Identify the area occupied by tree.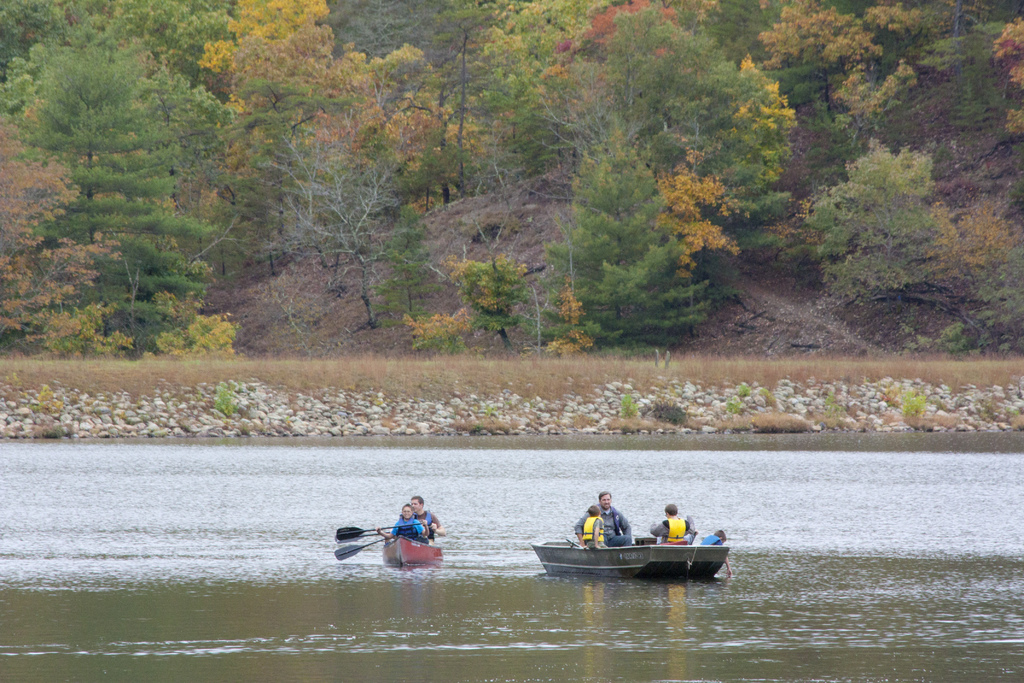
Area: 14:71:240:377.
